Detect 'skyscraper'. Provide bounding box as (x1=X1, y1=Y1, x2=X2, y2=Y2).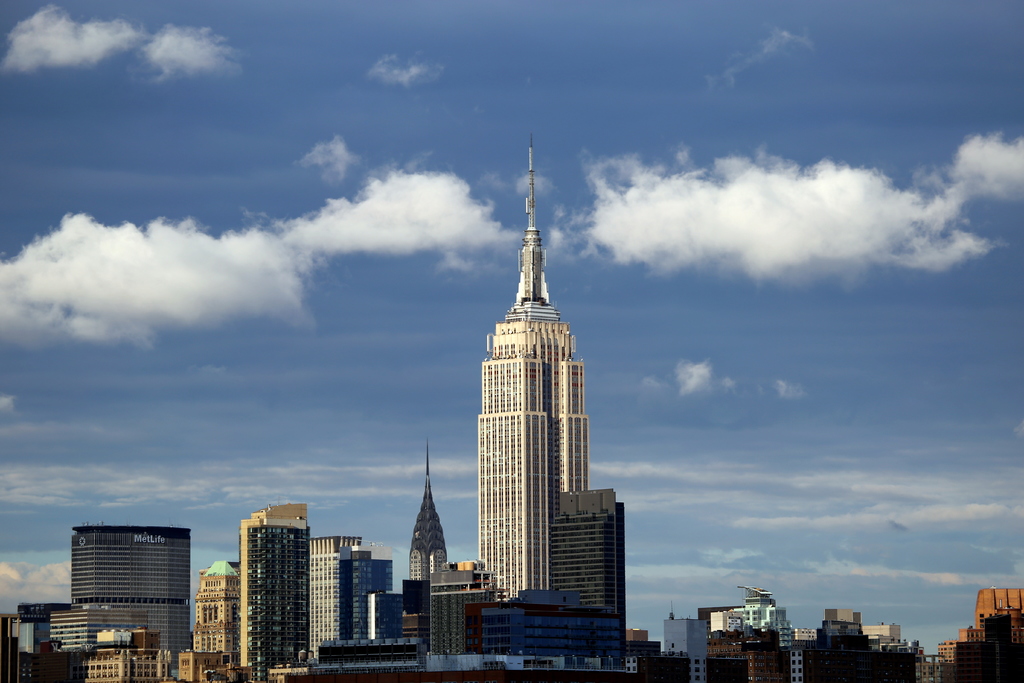
(x1=191, y1=547, x2=237, y2=666).
